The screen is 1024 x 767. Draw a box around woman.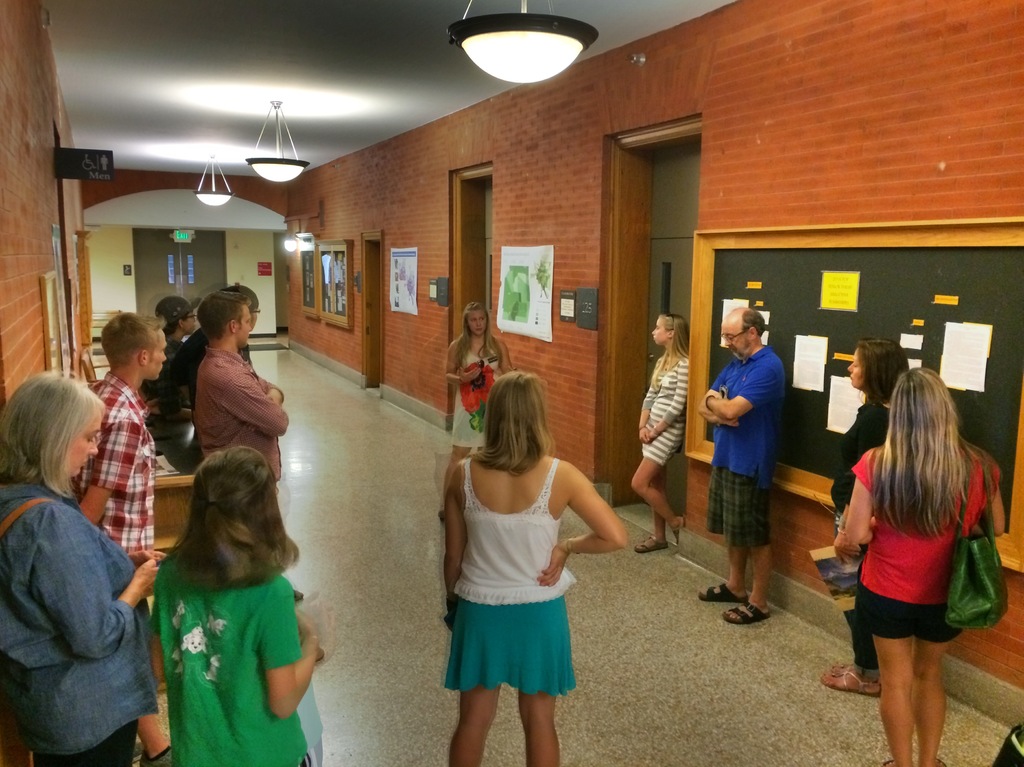
l=628, t=309, r=703, b=553.
